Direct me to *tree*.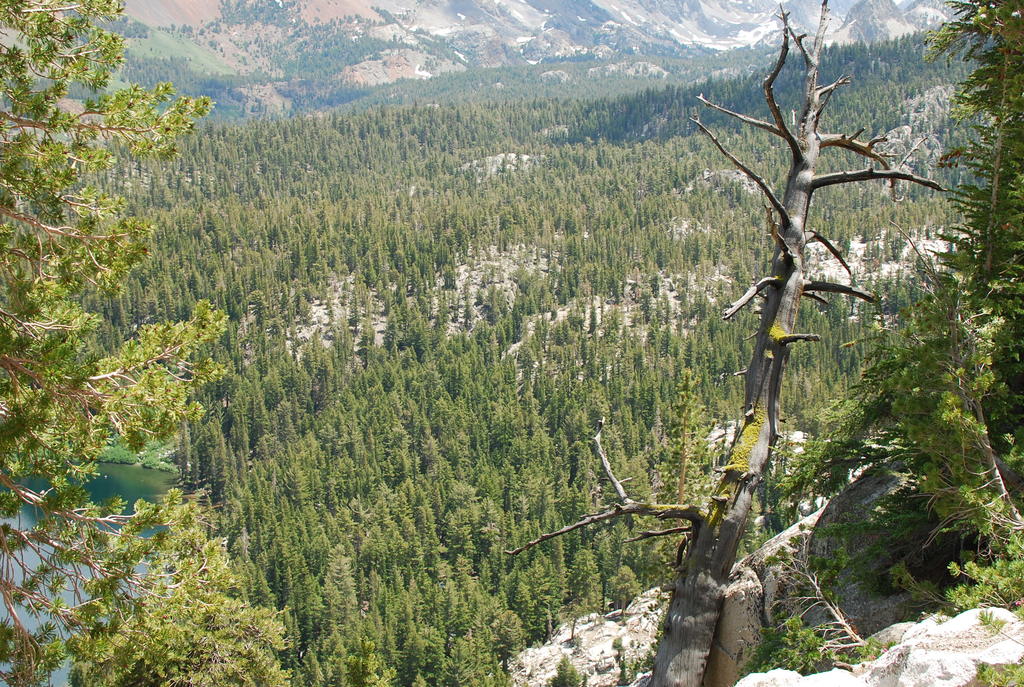
Direction: box(3, 35, 214, 549).
